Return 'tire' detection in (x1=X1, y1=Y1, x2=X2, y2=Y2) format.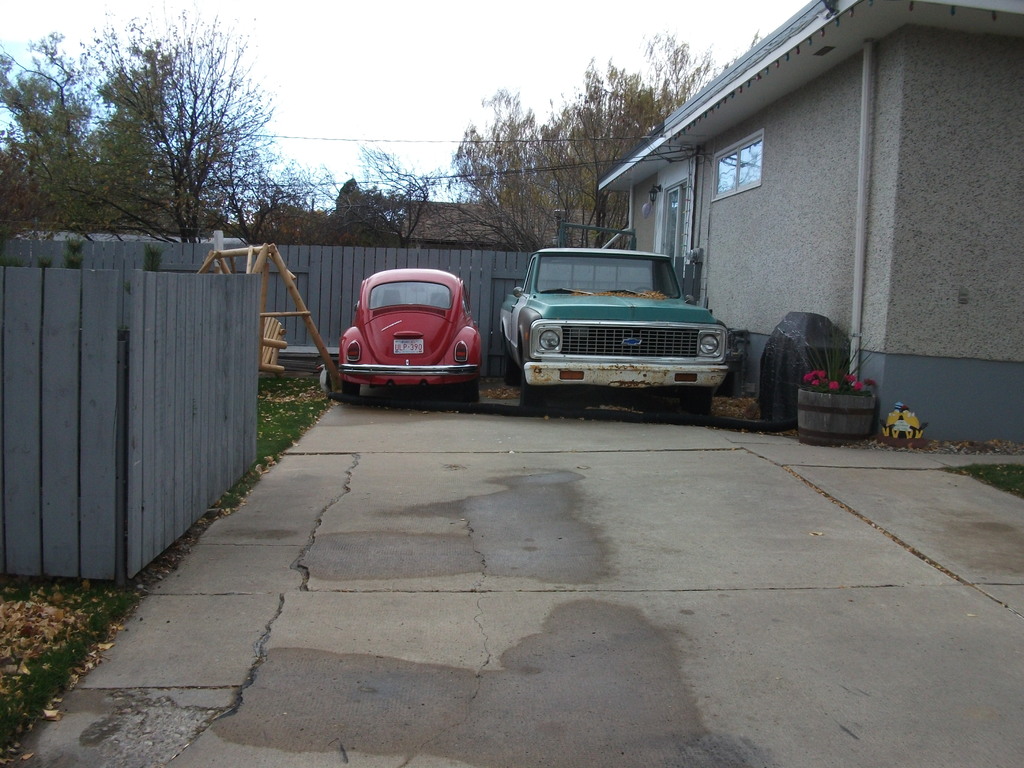
(x1=685, y1=387, x2=713, y2=419).
